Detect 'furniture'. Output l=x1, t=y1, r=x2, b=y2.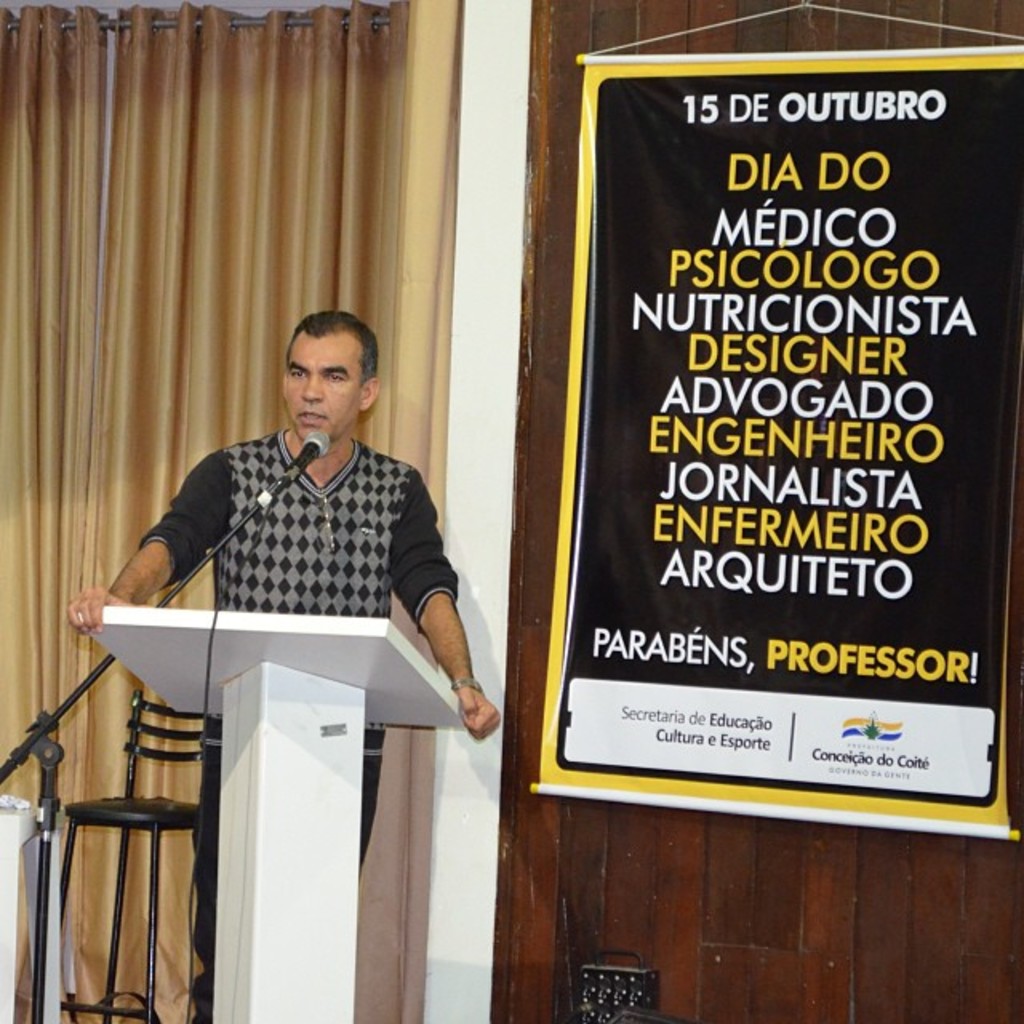
l=72, t=602, r=467, b=1022.
